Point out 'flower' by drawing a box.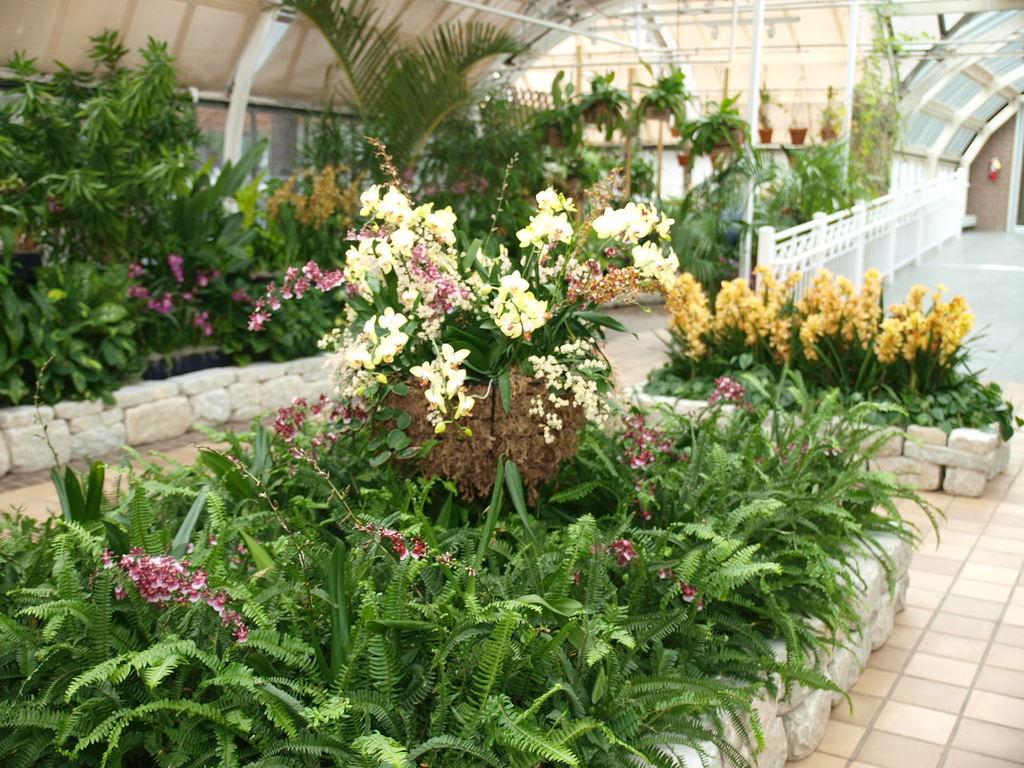
704,374,750,406.
